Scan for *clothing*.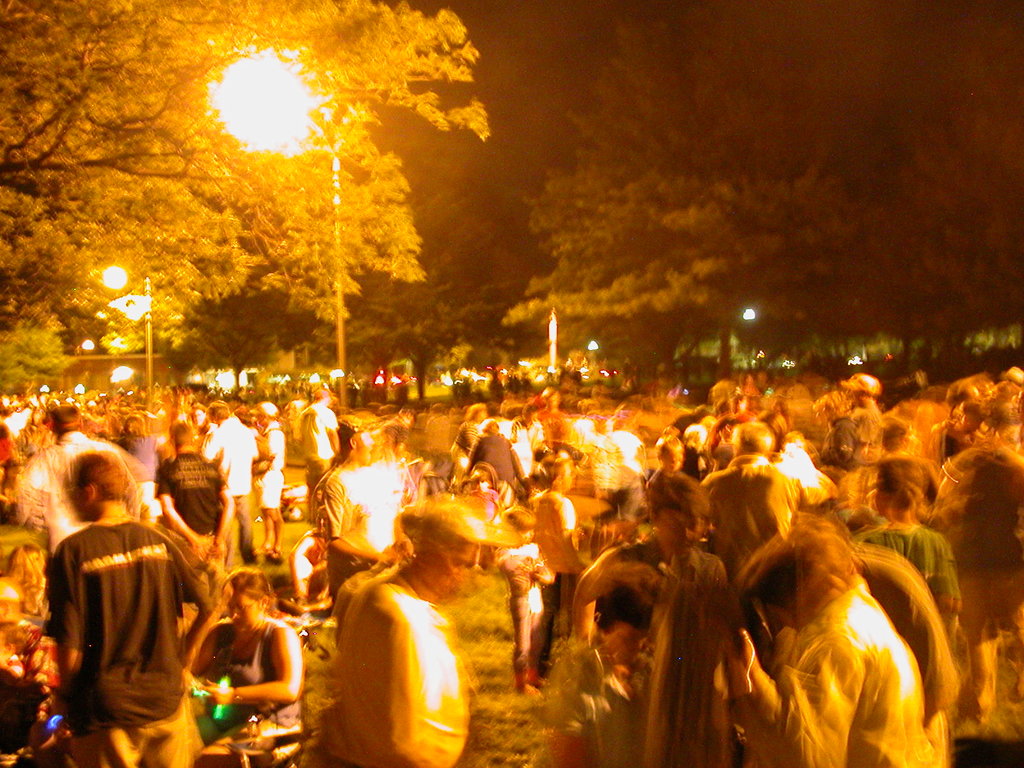
Scan result: l=787, t=390, r=863, b=446.
